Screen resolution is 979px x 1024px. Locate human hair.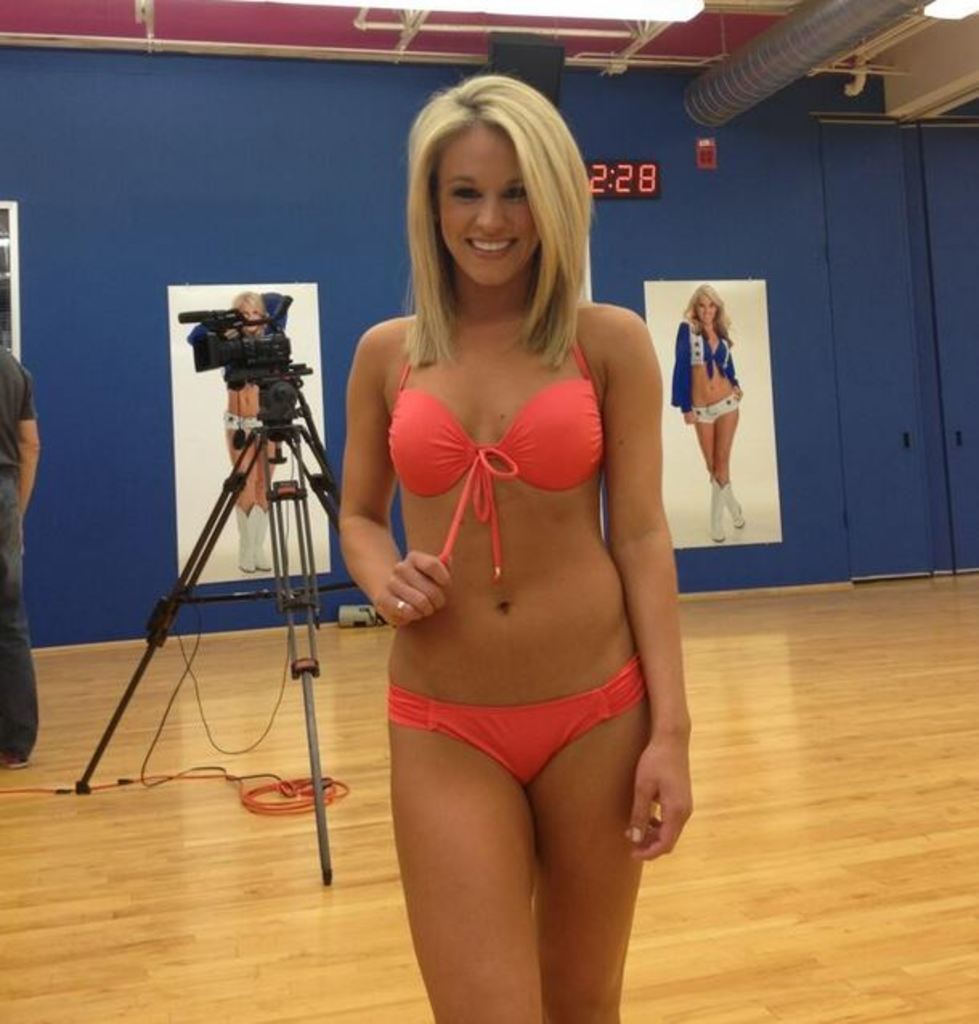
rect(387, 64, 607, 360).
